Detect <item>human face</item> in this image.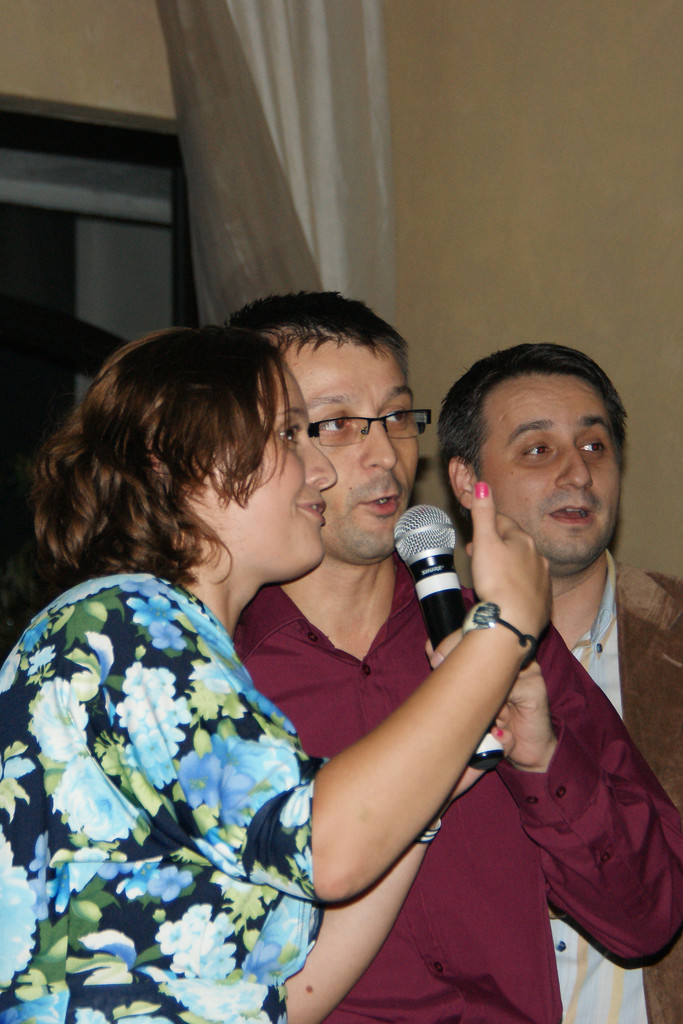
Detection: Rect(208, 350, 343, 585).
